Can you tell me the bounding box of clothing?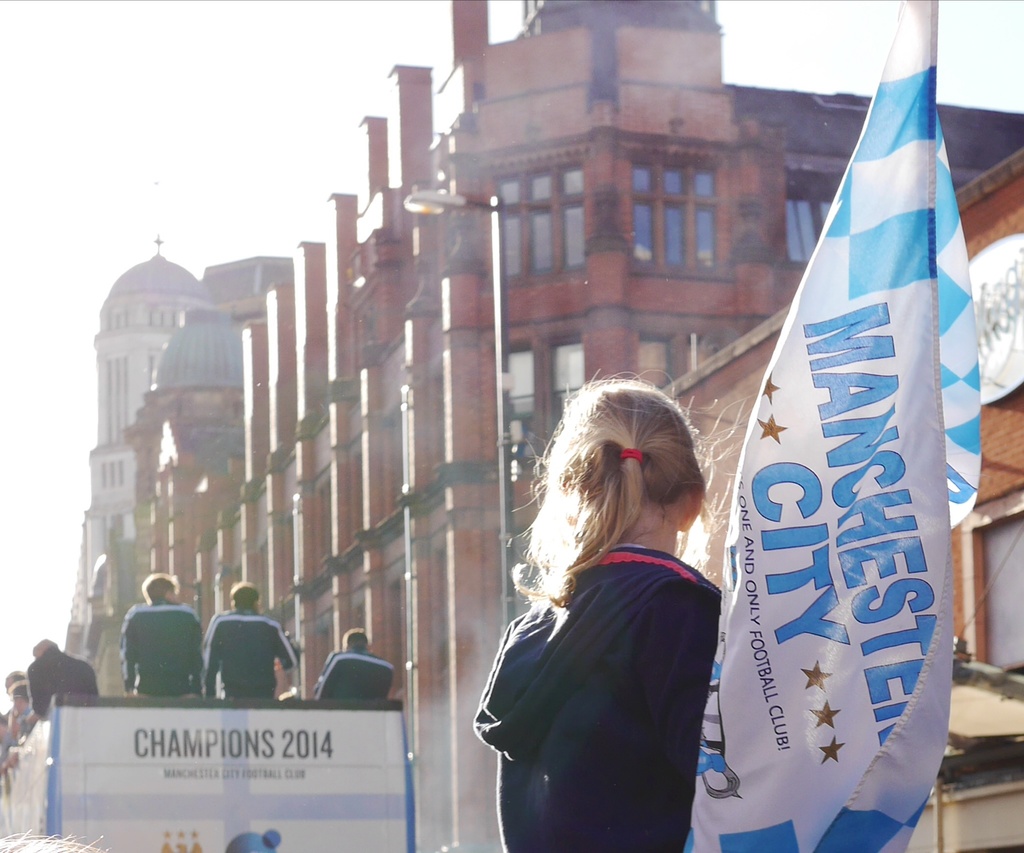
locate(29, 649, 98, 718).
